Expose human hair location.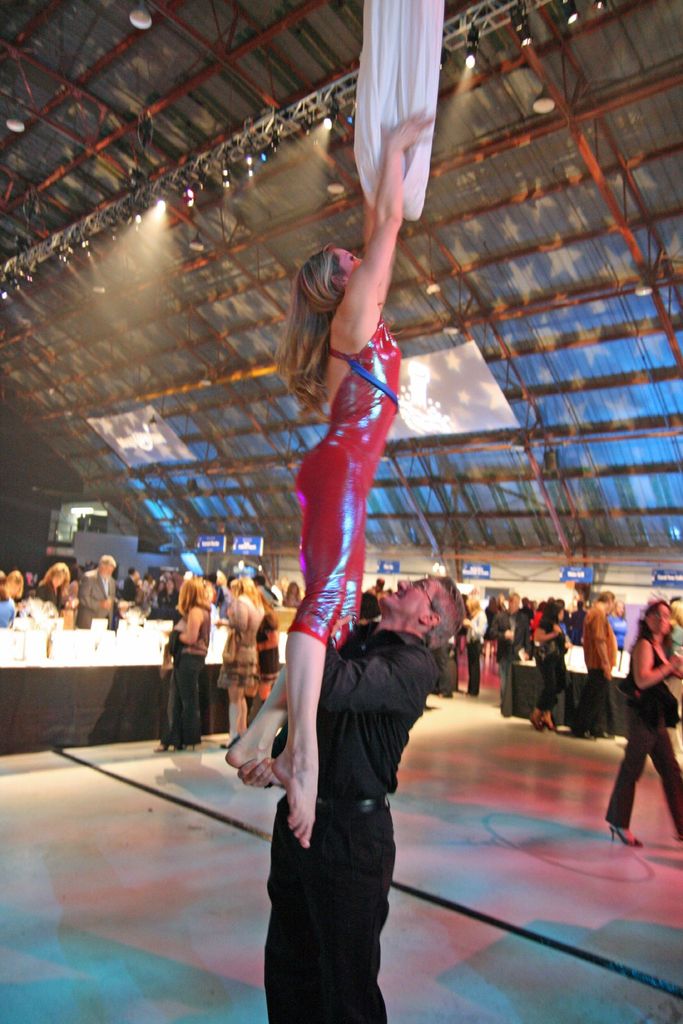
Exposed at box=[598, 590, 616, 604].
